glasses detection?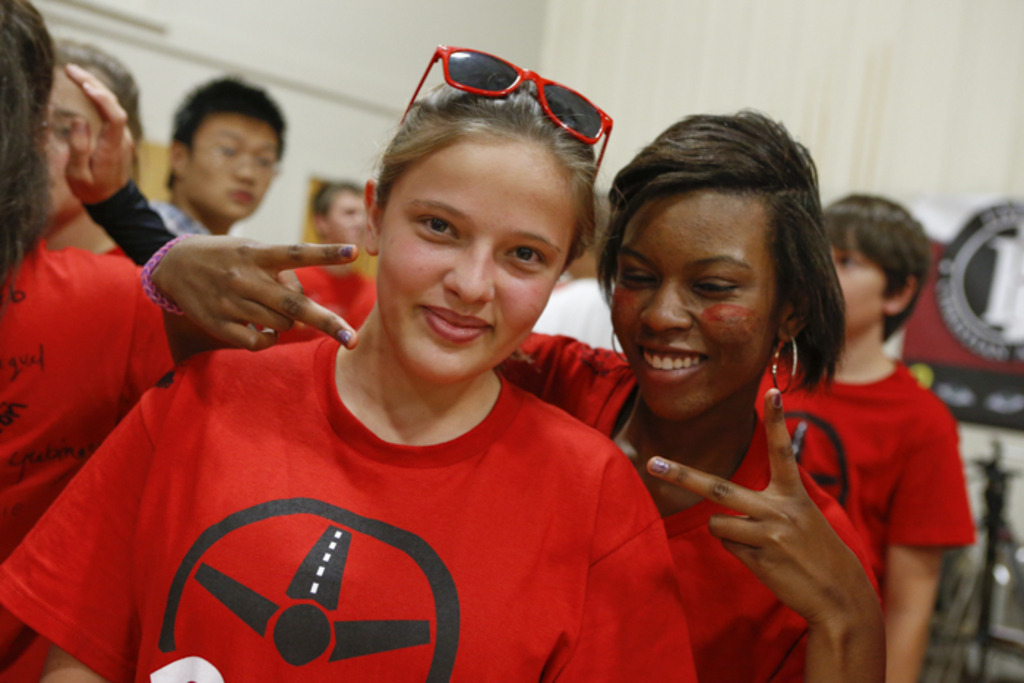
x1=402 y1=44 x2=610 y2=177
